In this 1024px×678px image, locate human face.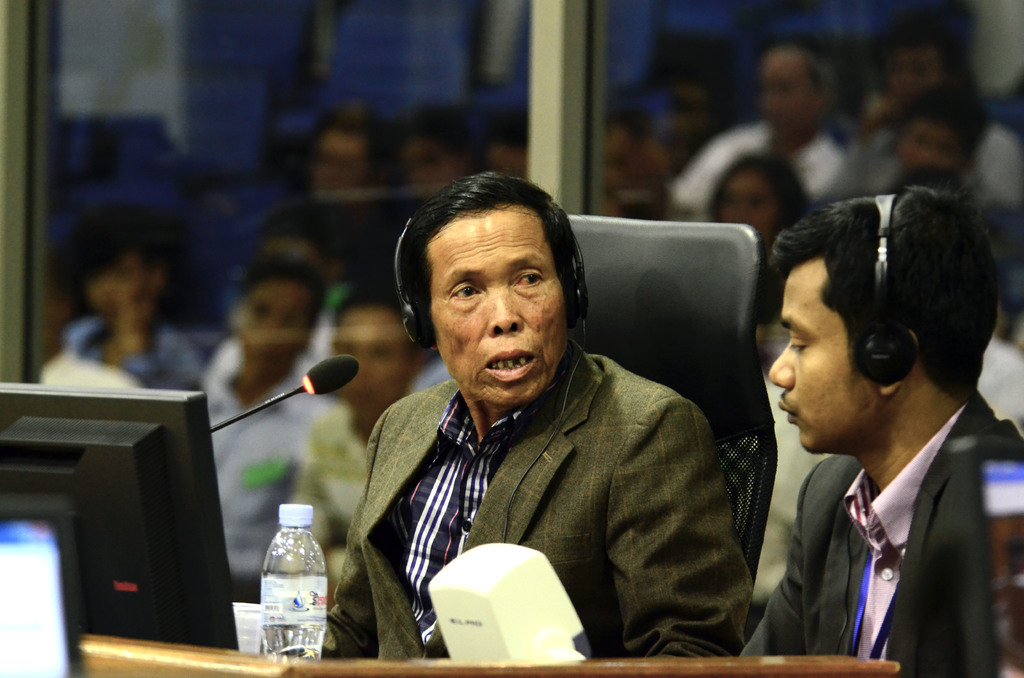
Bounding box: (239,278,314,364).
